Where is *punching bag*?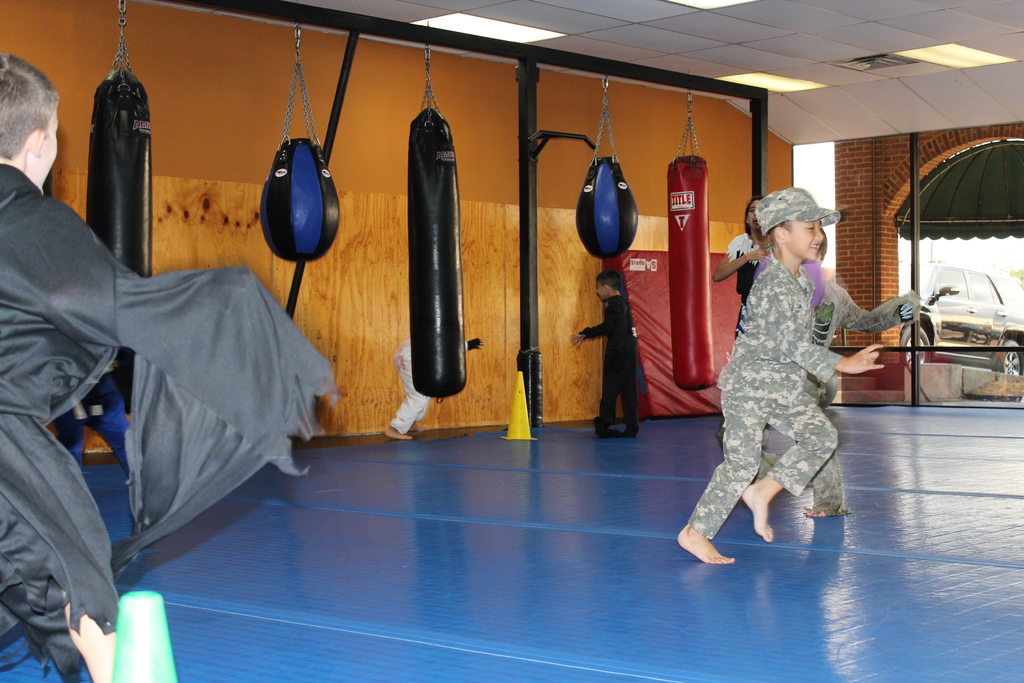
locate(668, 153, 717, 392).
